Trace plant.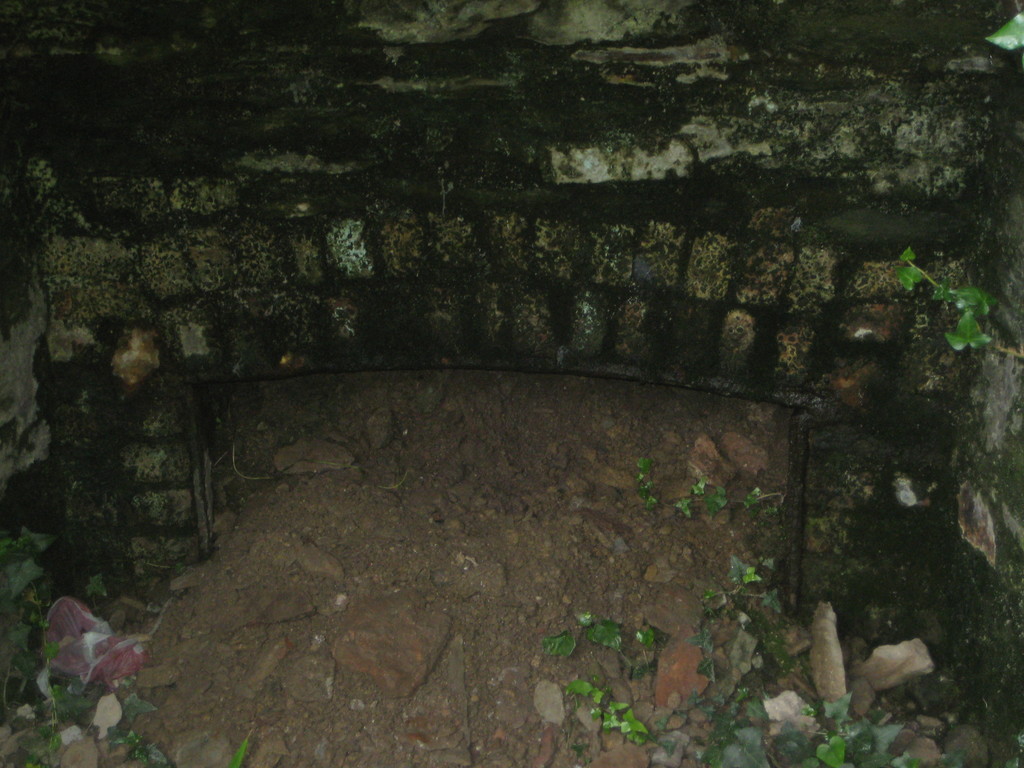
Traced to <bbox>1, 609, 168, 767</bbox>.
